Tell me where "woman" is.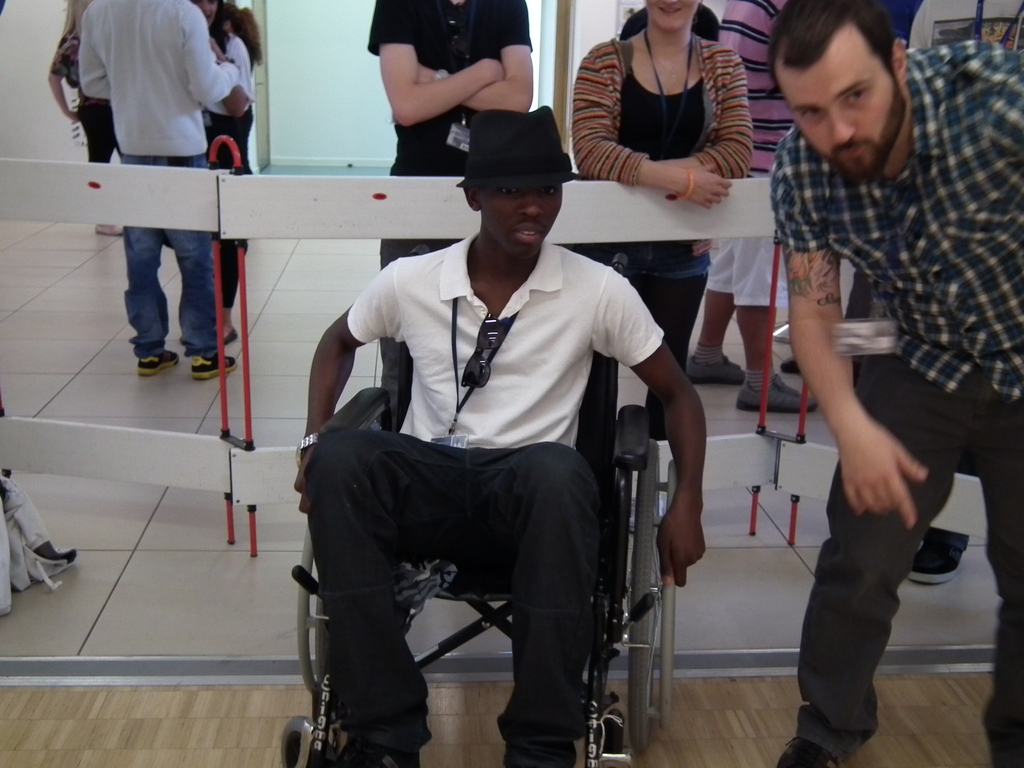
"woman" is at [559,0,779,364].
